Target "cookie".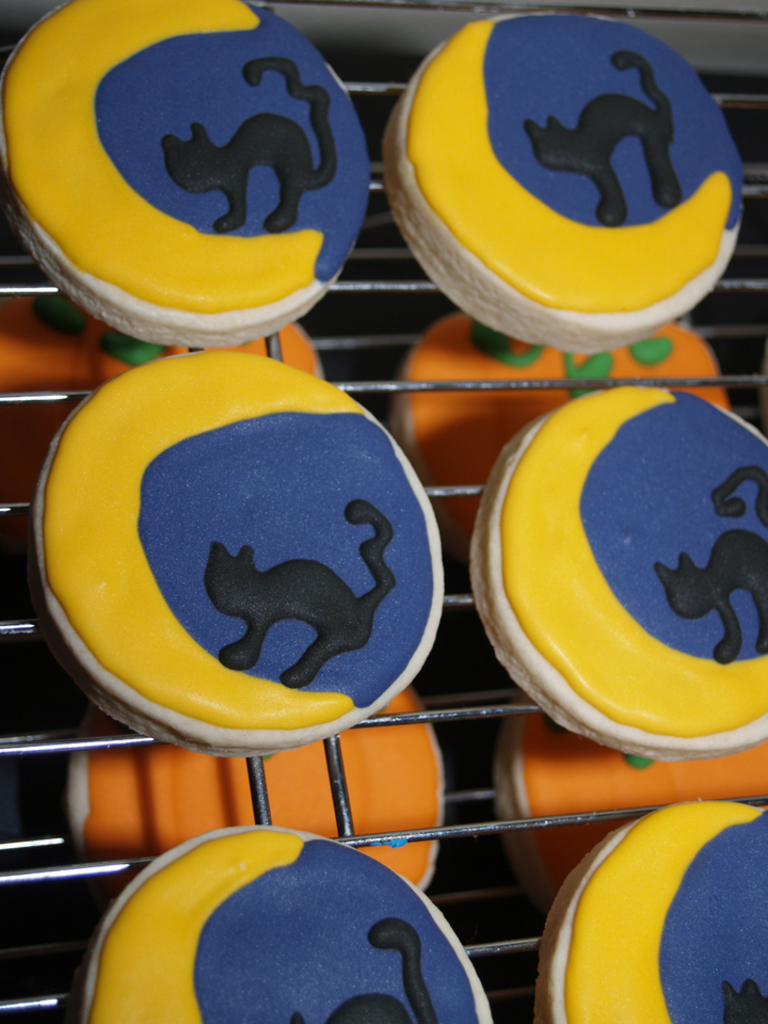
Target region: region(0, 0, 371, 352).
